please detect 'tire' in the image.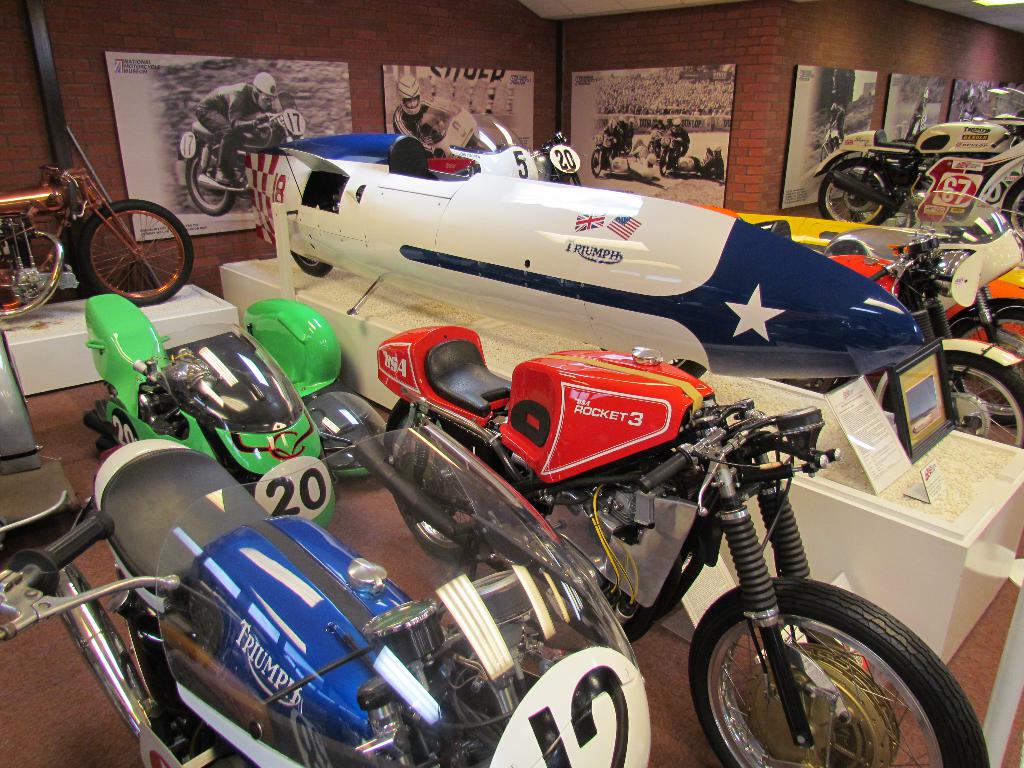
bbox(591, 148, 602, 176).
